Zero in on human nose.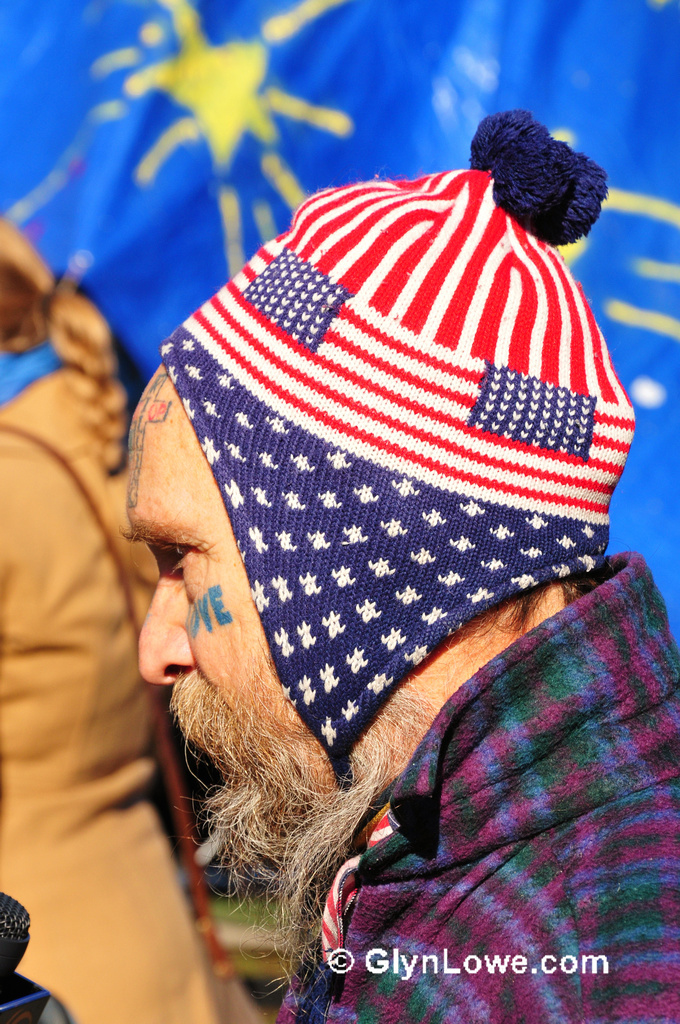
Zeroed in: (137,576,196,694).
